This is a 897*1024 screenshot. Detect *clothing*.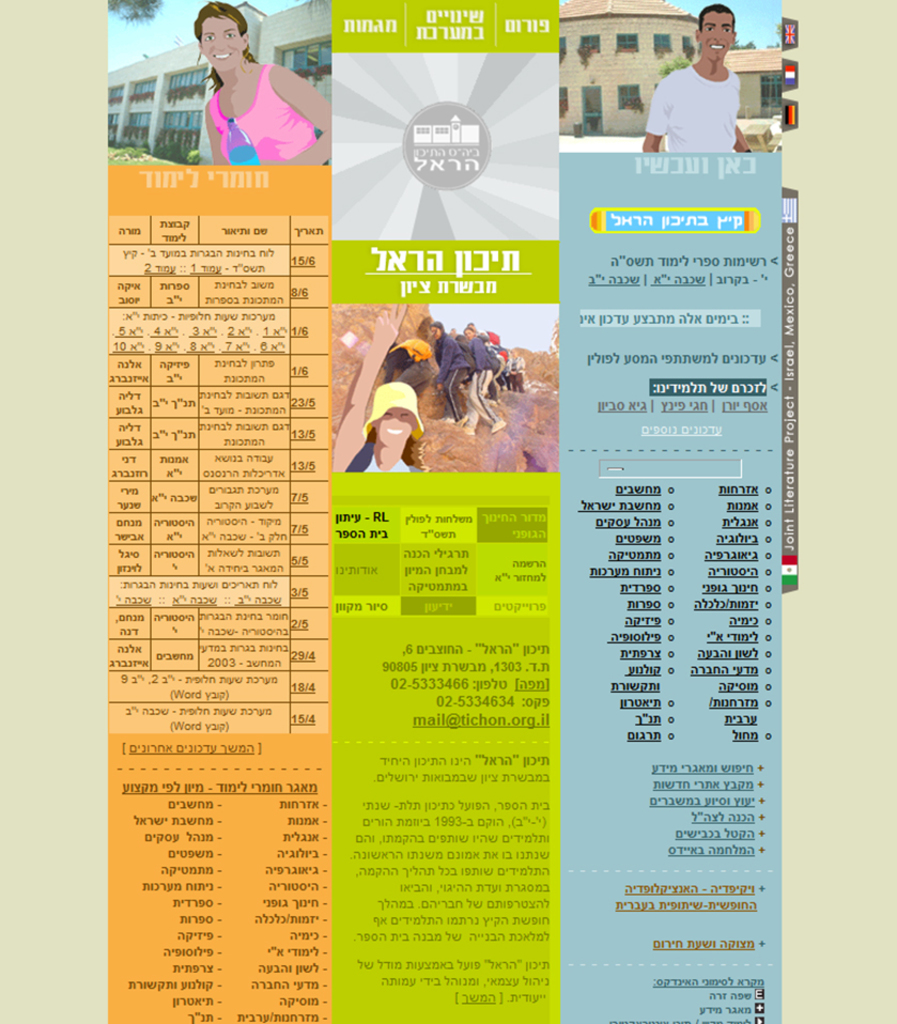
crop(364, 441, 418, 470).
